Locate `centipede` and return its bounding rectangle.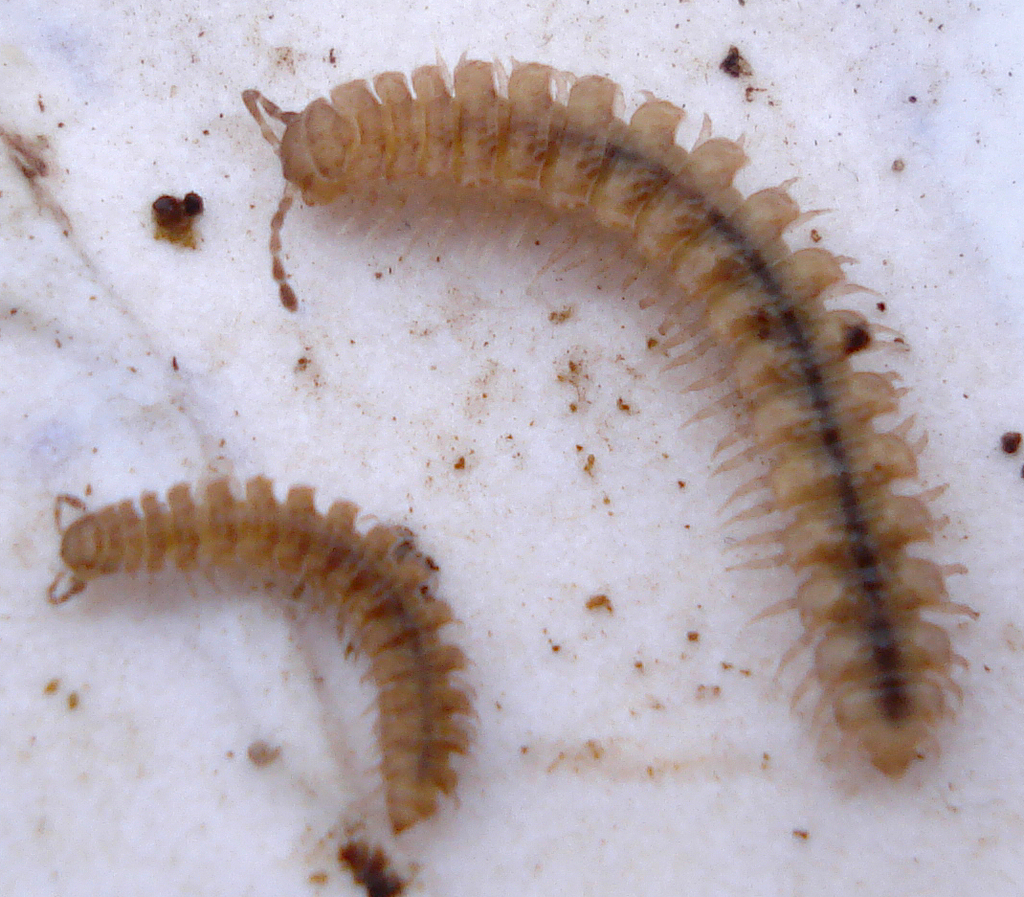
(left=238, top=50, right=983, bottom=771).
